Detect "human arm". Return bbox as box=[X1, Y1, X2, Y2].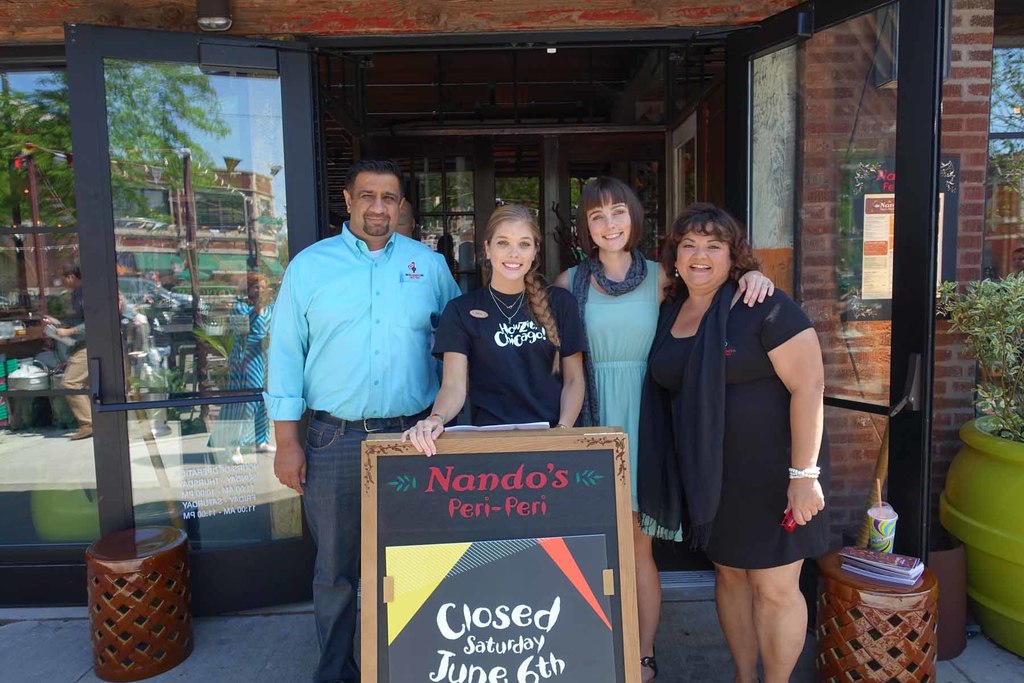
box=[399, 299, 473, 457].
